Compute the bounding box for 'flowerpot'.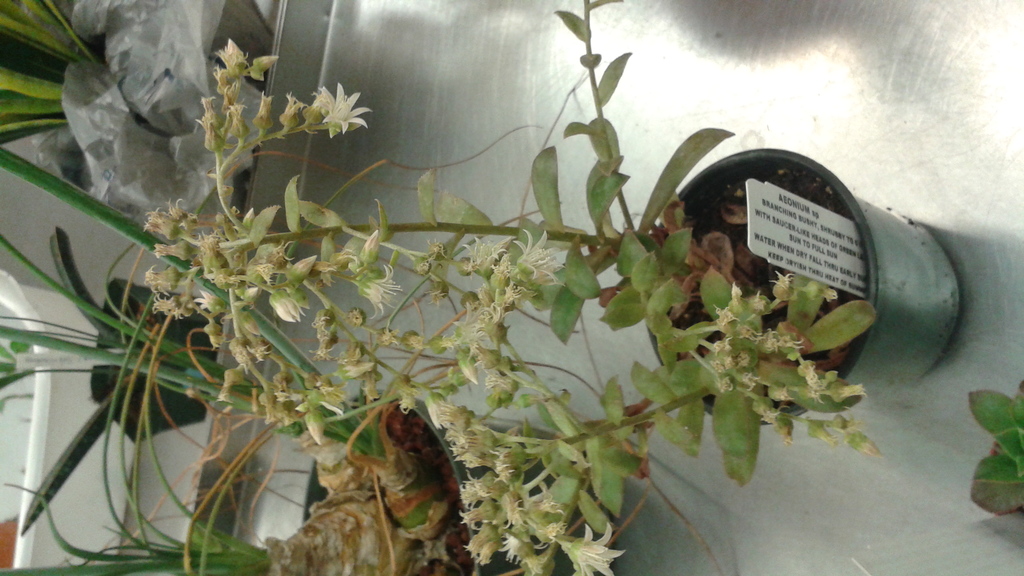
(left=302, top=388, right=598, bottom=575).
